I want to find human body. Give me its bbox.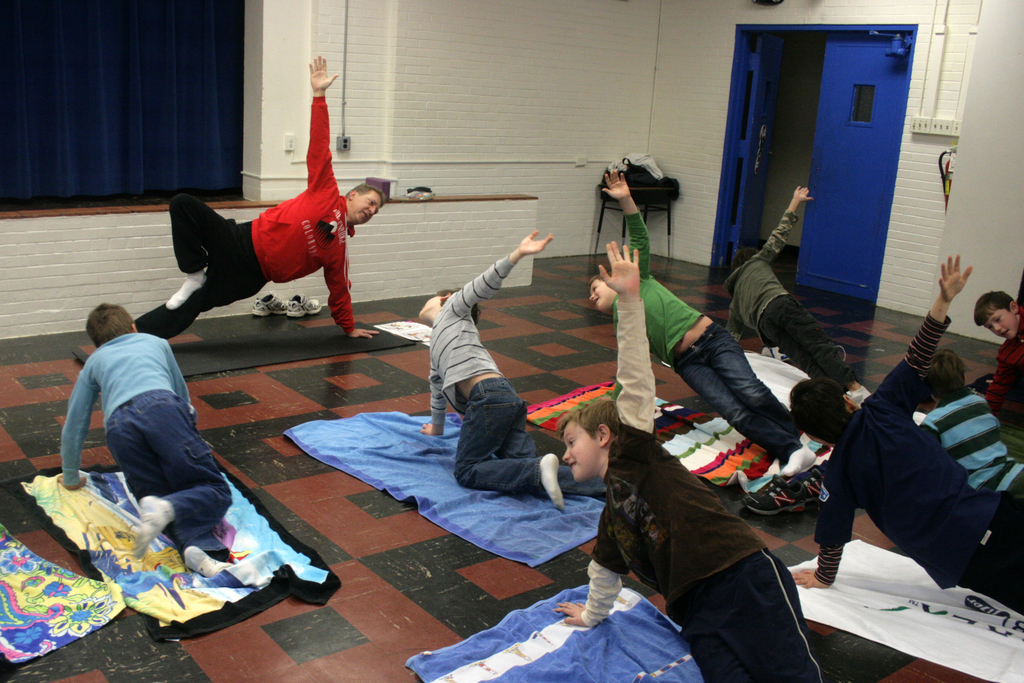
bbox(557, 247, 842, 682).
